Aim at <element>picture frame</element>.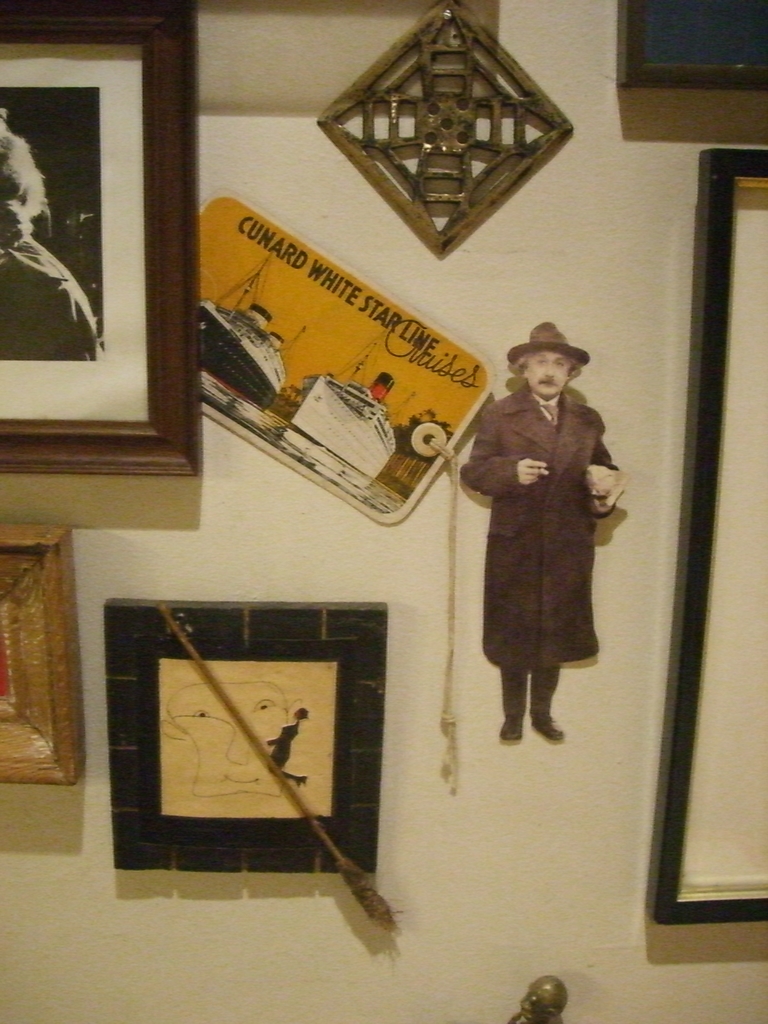
Aimed at left=103, top=603, right=385, bottom=868.
